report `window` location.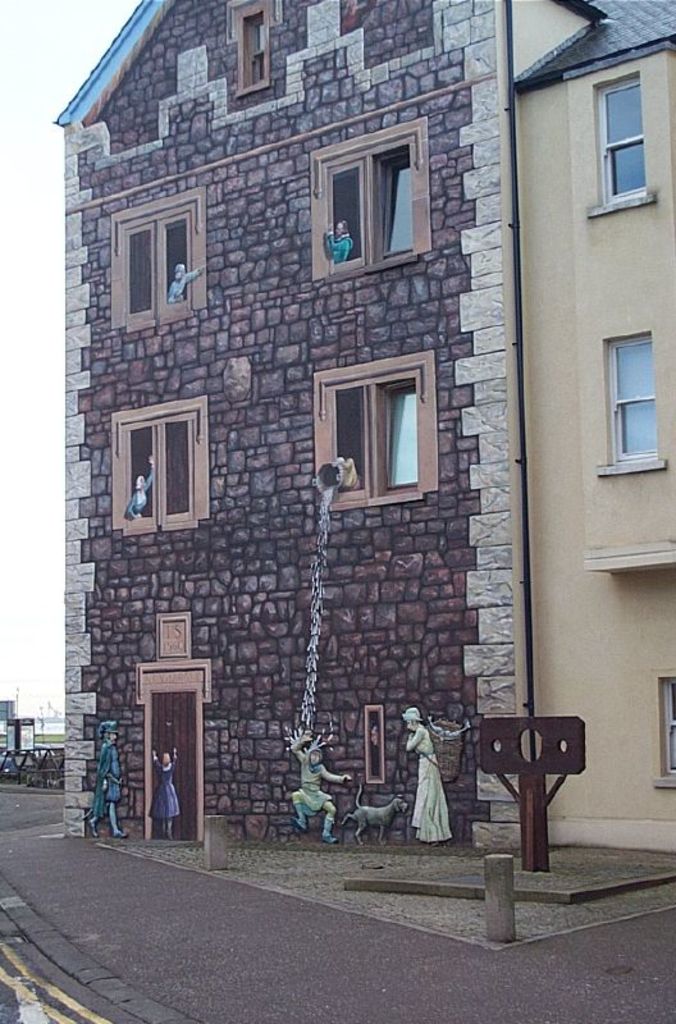
Report: 594,333,670,472.
